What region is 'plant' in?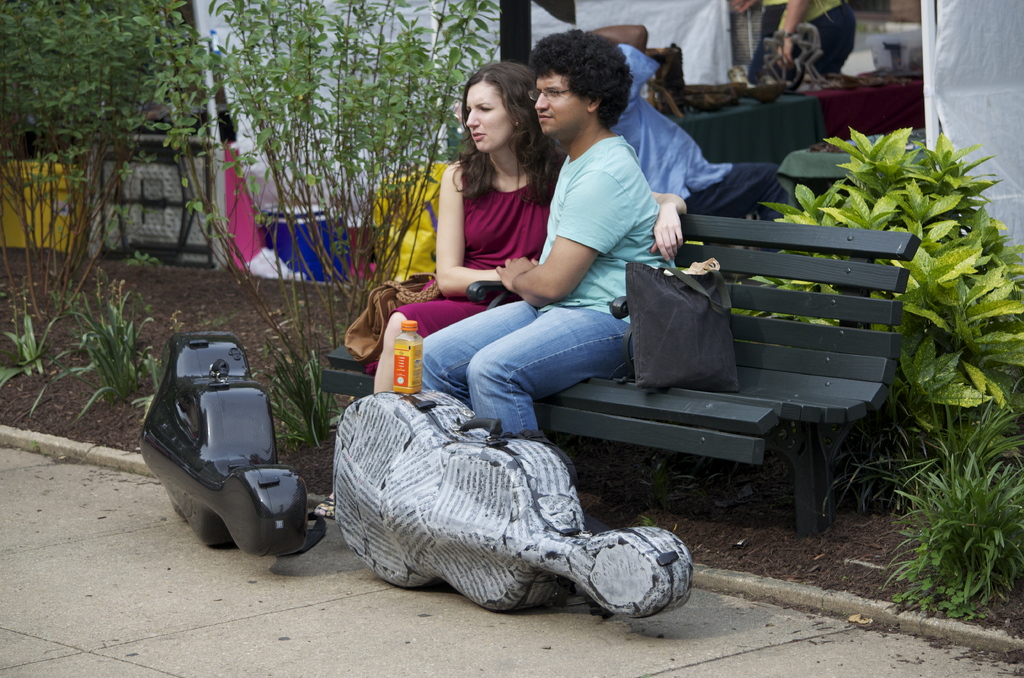
{"x1": 158, "y1": 0, "x2": 529, "y2": 453}.
